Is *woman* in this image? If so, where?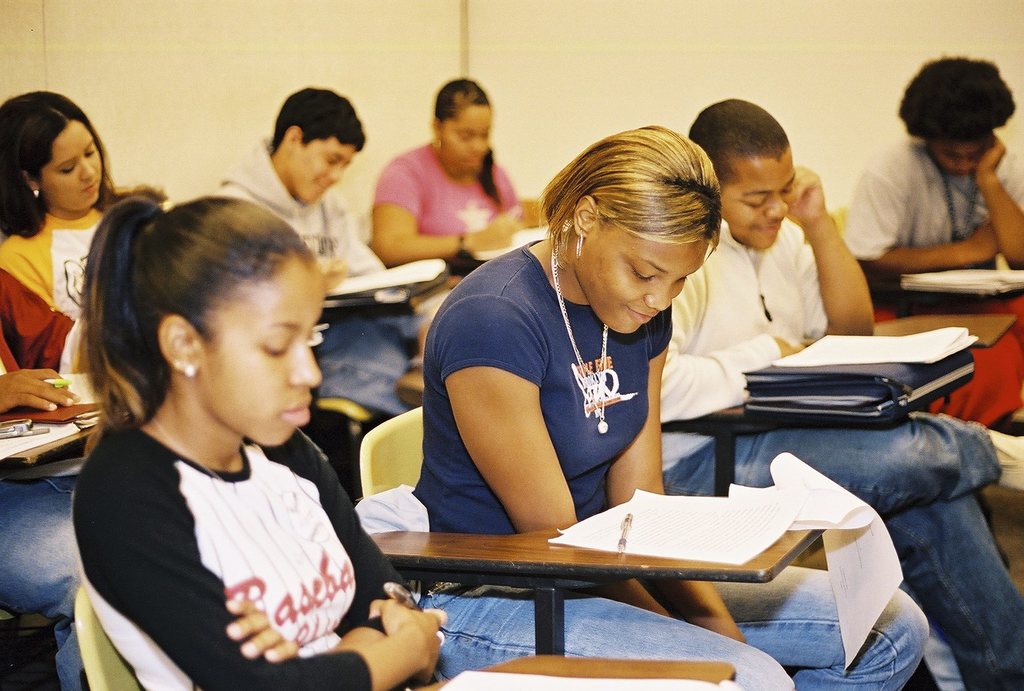
Yes, at detection(65, 179, 451, 690).
